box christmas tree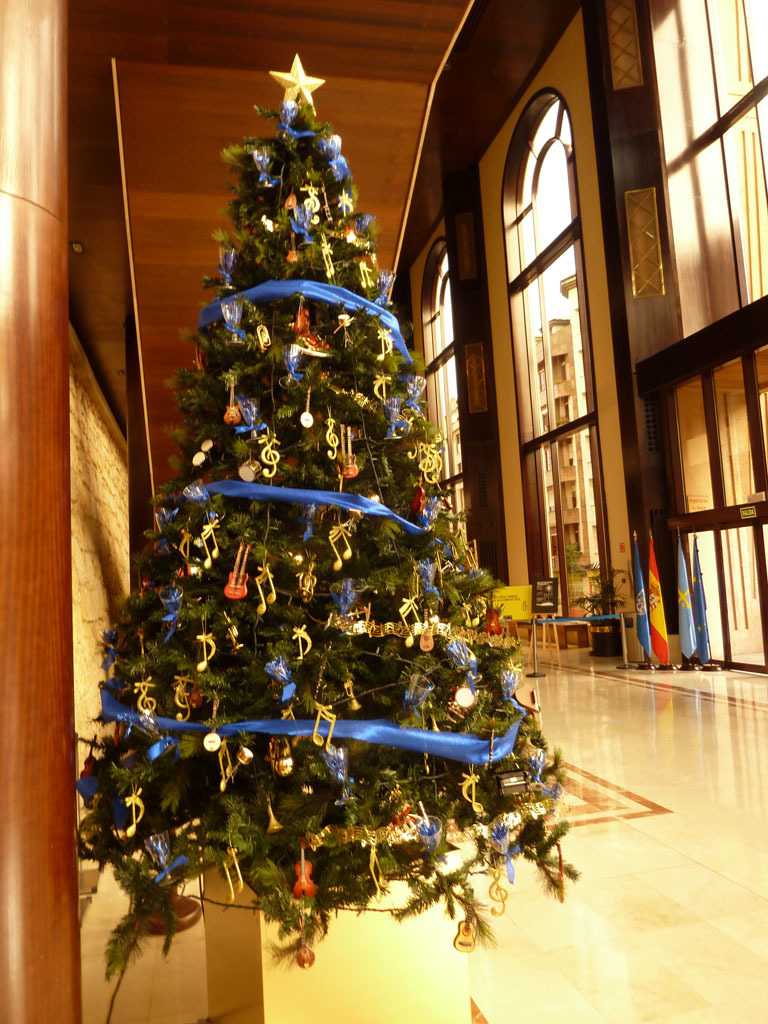
41:45:595:954
